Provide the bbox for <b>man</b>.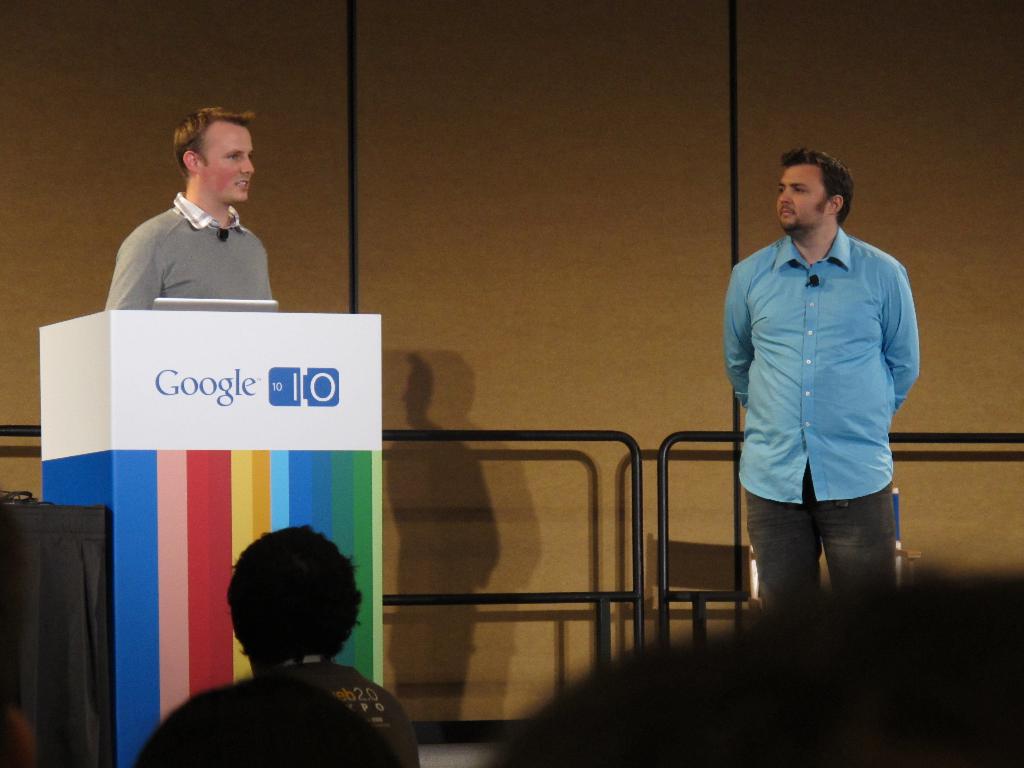
[x1=101, y1=110, x2=278, y2=310].
